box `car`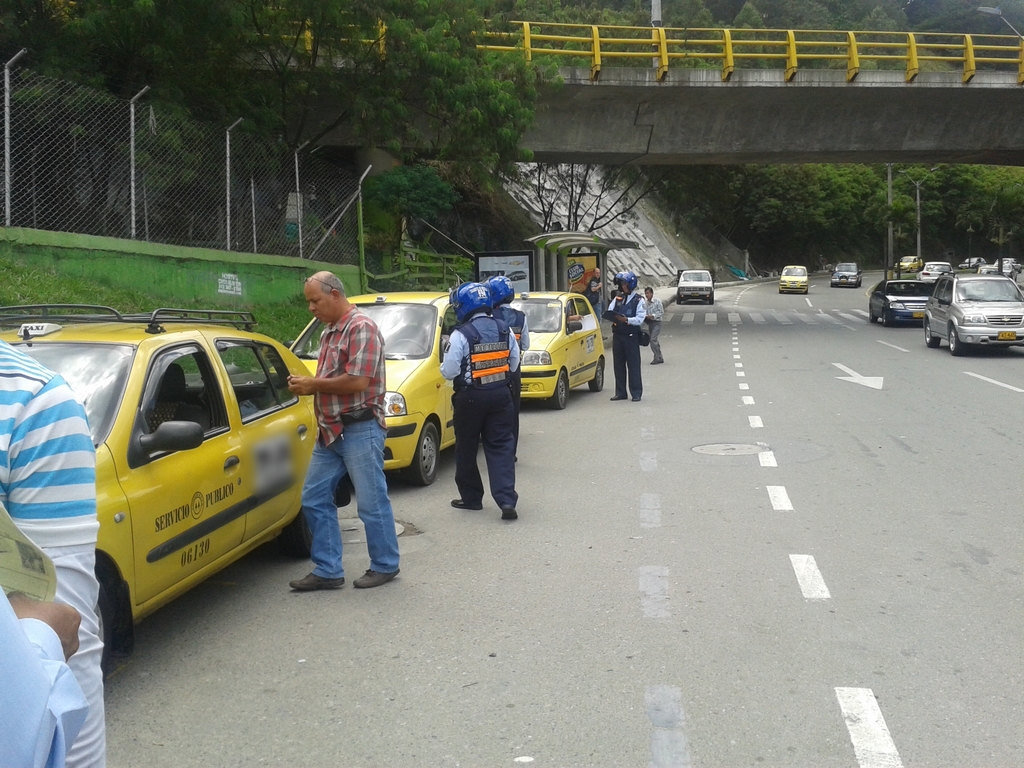
rect(290, 287, 453, 481)
